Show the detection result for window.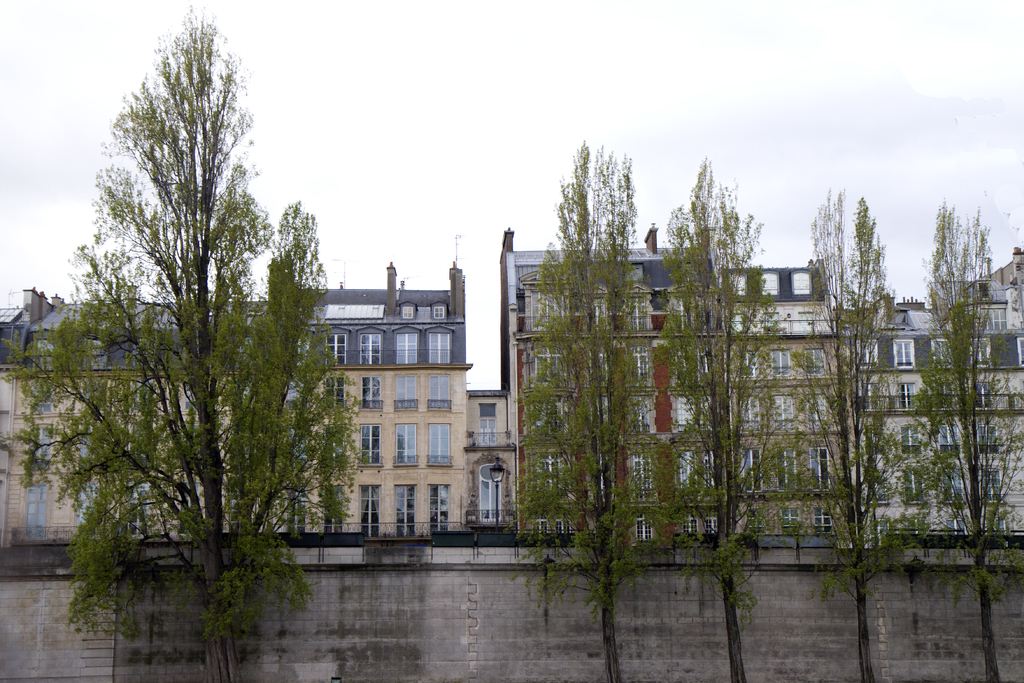
(x1=930, y1=379, x2=952, y2=409).
